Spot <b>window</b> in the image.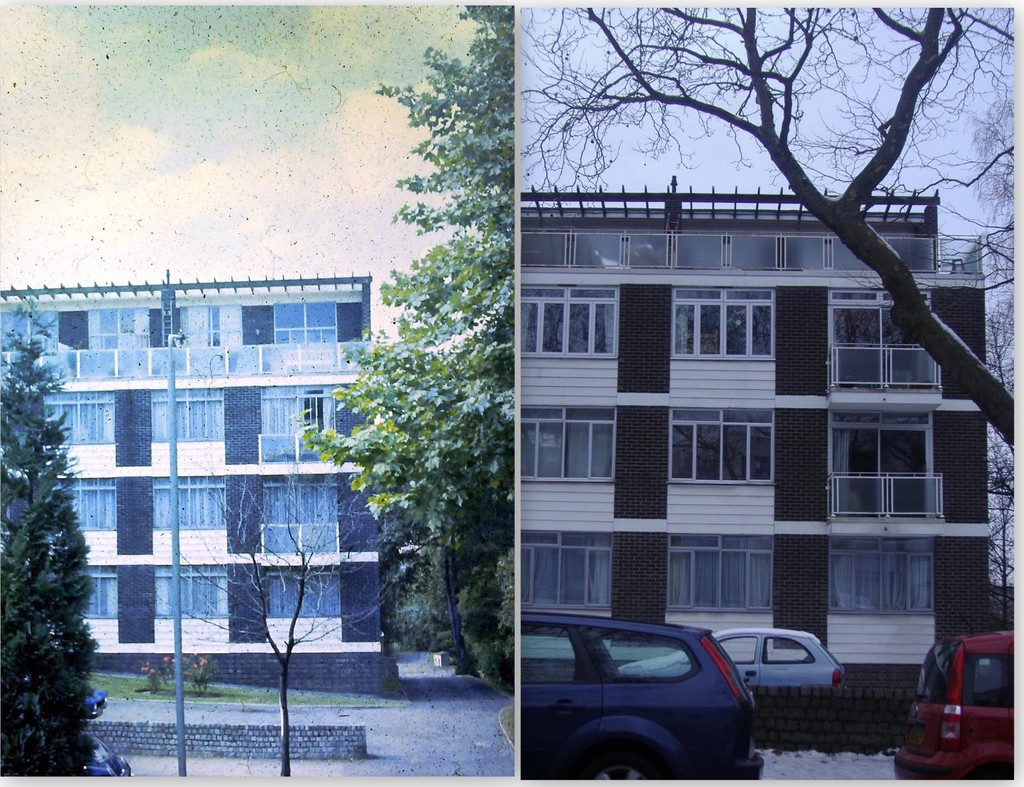
<b>window</b> found at 260, 388, 339, 444.
